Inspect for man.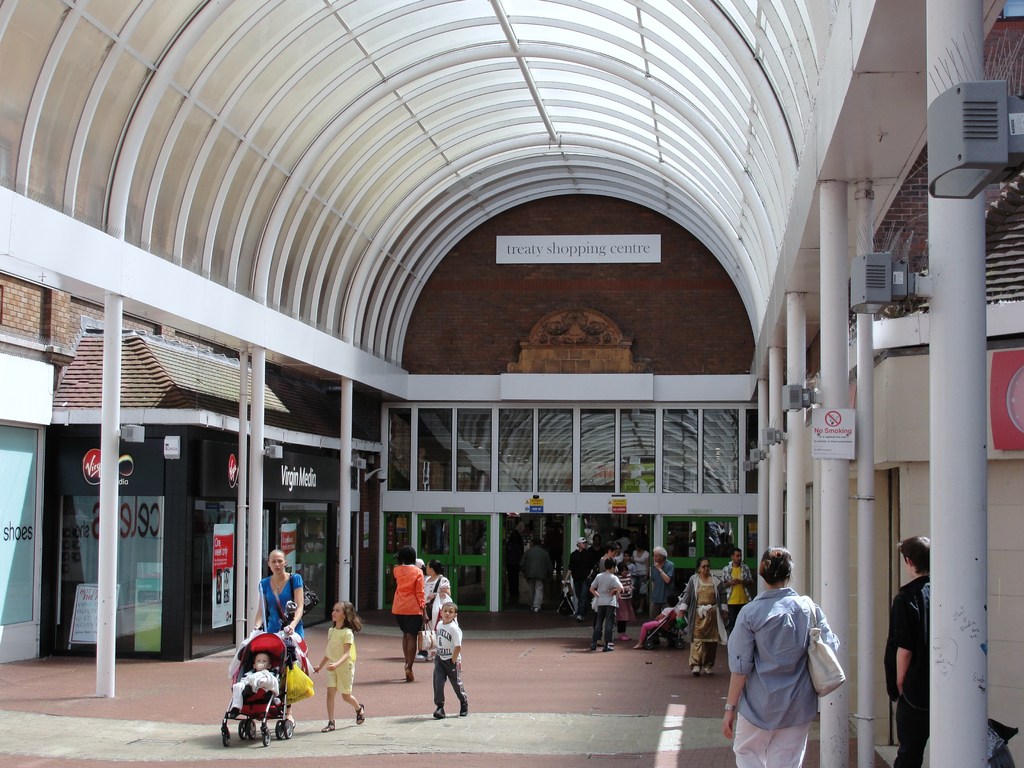
Inspection: bbox=[645, 545, 677, 645].
